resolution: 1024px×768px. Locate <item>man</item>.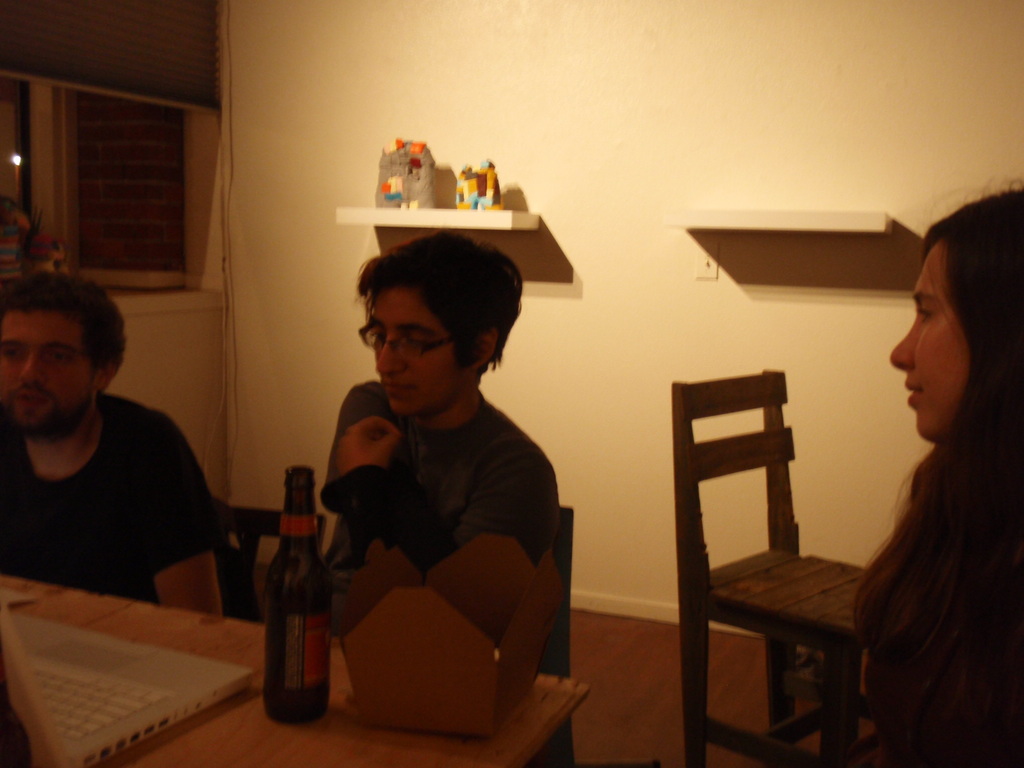
bbox=(313, 228, 558, 639).
